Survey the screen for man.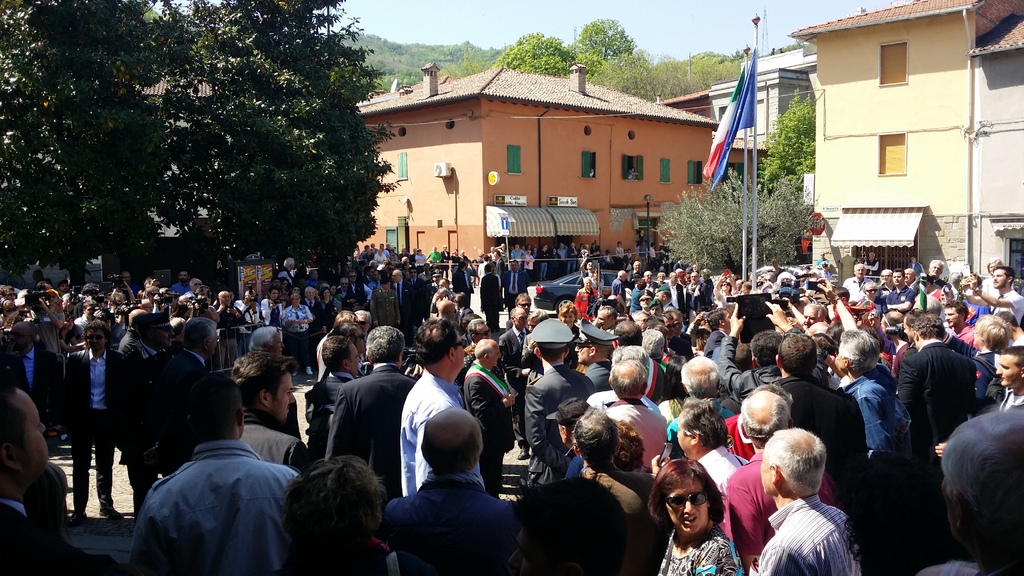
Survey found: select_region(537, 242, 548, 280).
